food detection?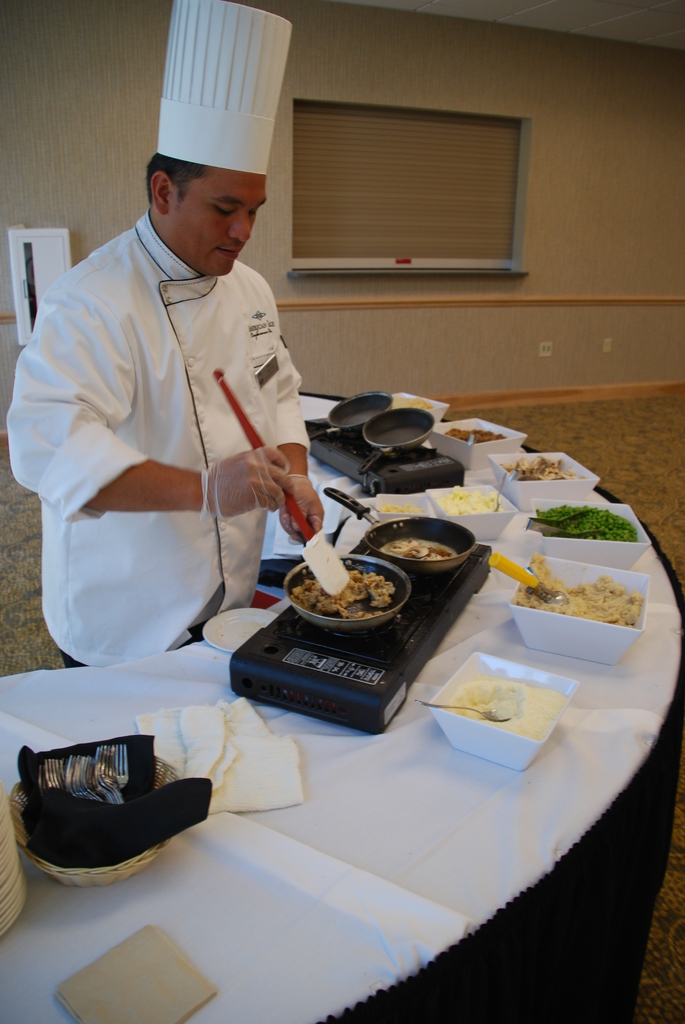
(x1=436, y1=485, x2=508, y2=516)
